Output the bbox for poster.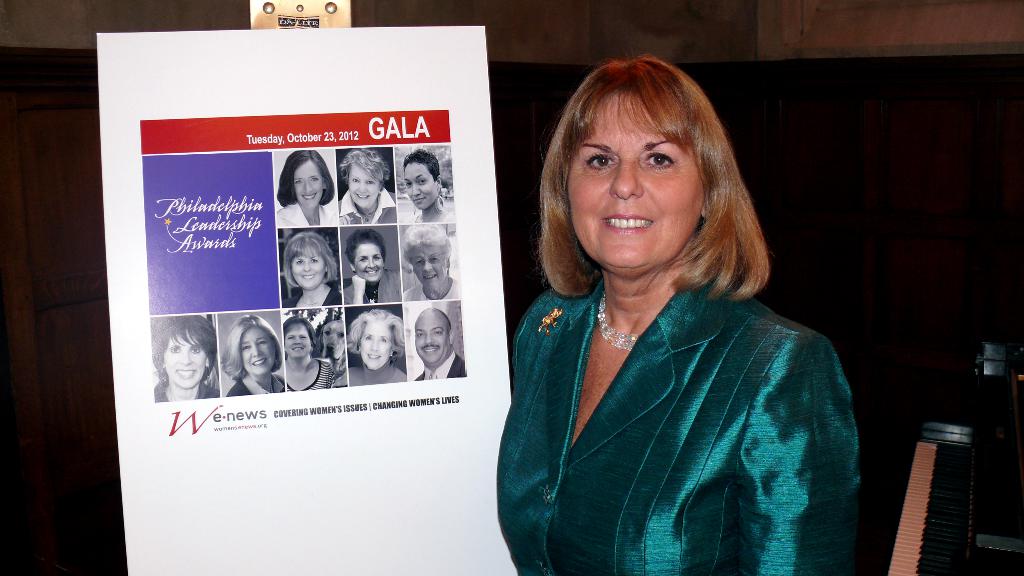
{"x1": 141, "y1": 106, "x2": 470, "y2": 435}.
